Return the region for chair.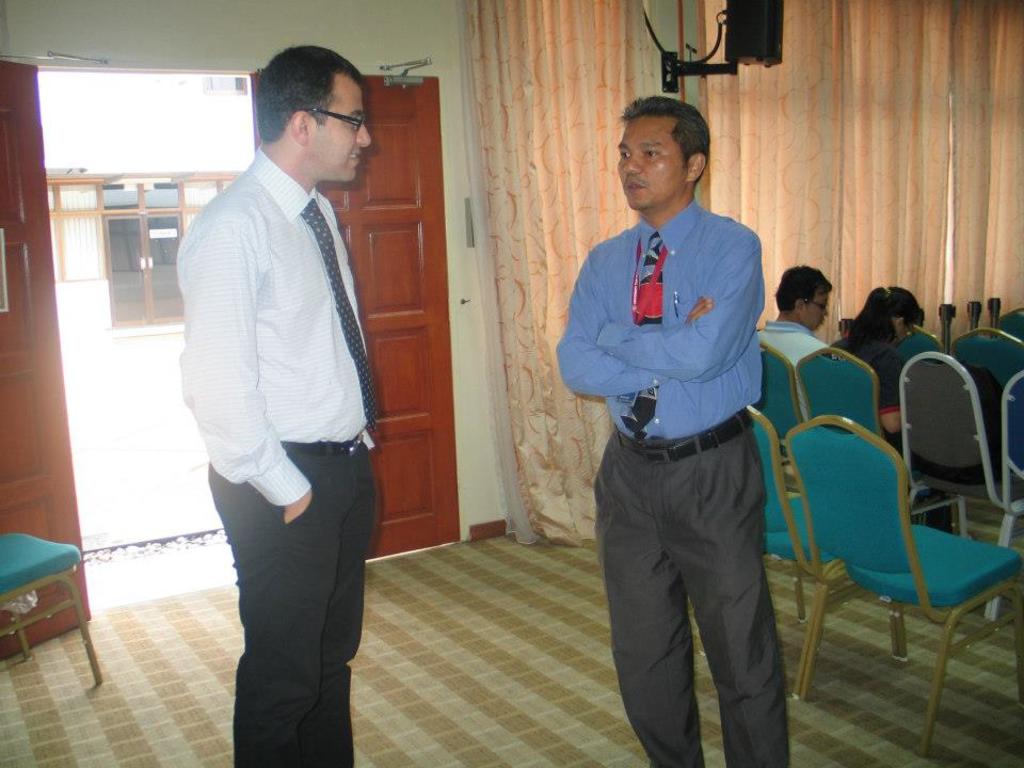
region(747, 406, 899, 698).
